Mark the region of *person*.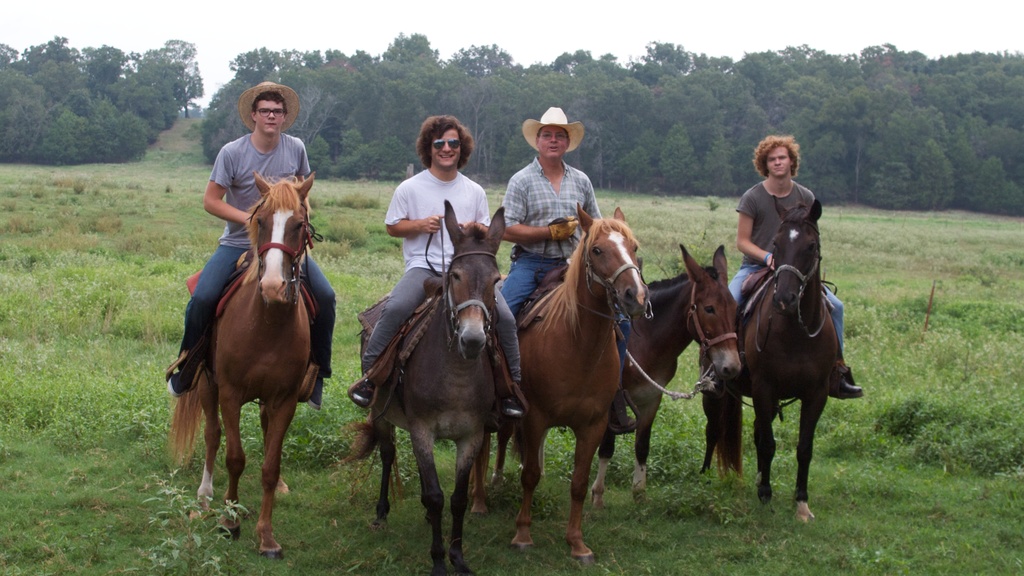
Region: 721:134:858:402.
